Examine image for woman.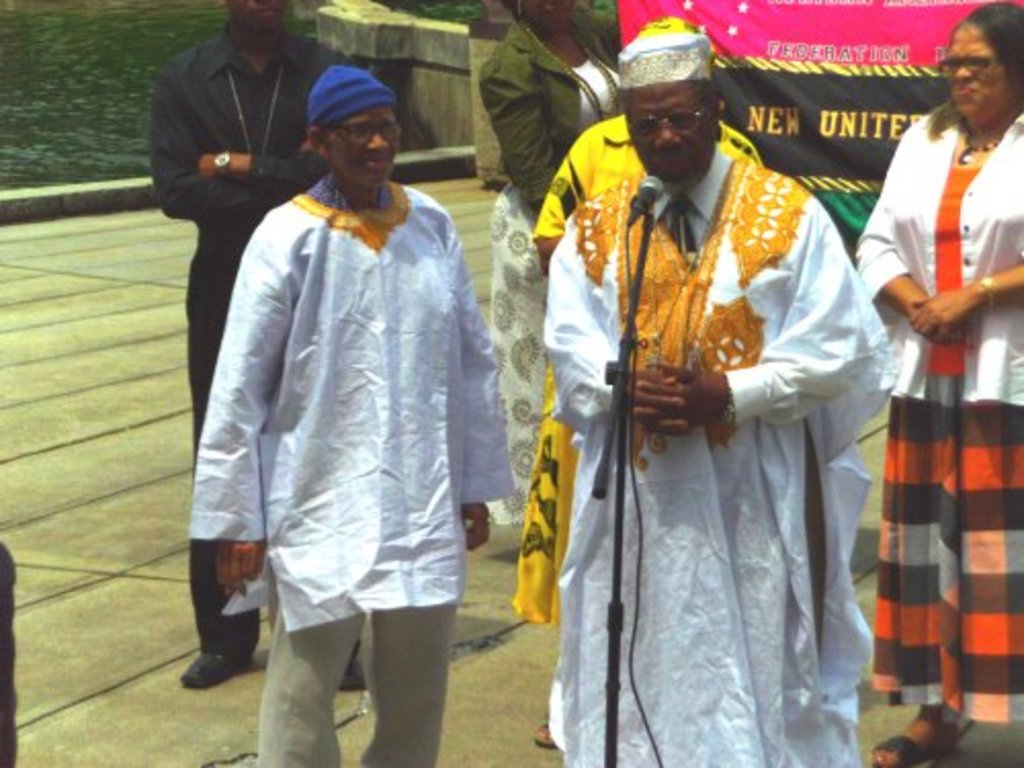
Examination result: x1=483, y1=0, x2=627, y2=528.
